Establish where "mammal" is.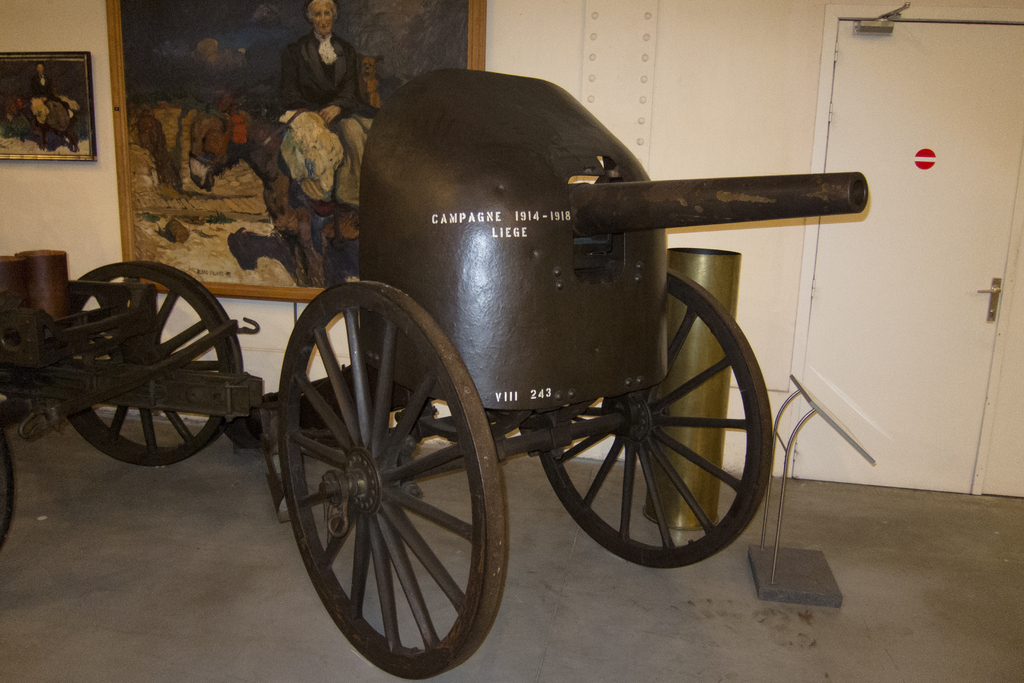
Established at left=178, top=89, right=390, bottom=278.
